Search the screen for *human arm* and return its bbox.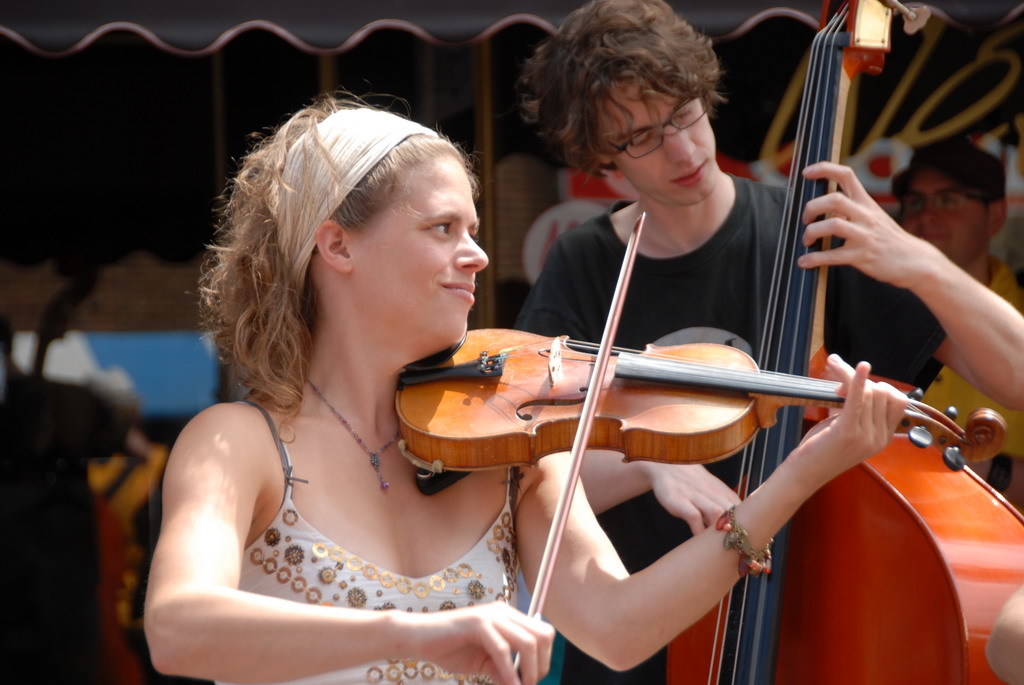
Found: box(513, 350, 912, 671).
